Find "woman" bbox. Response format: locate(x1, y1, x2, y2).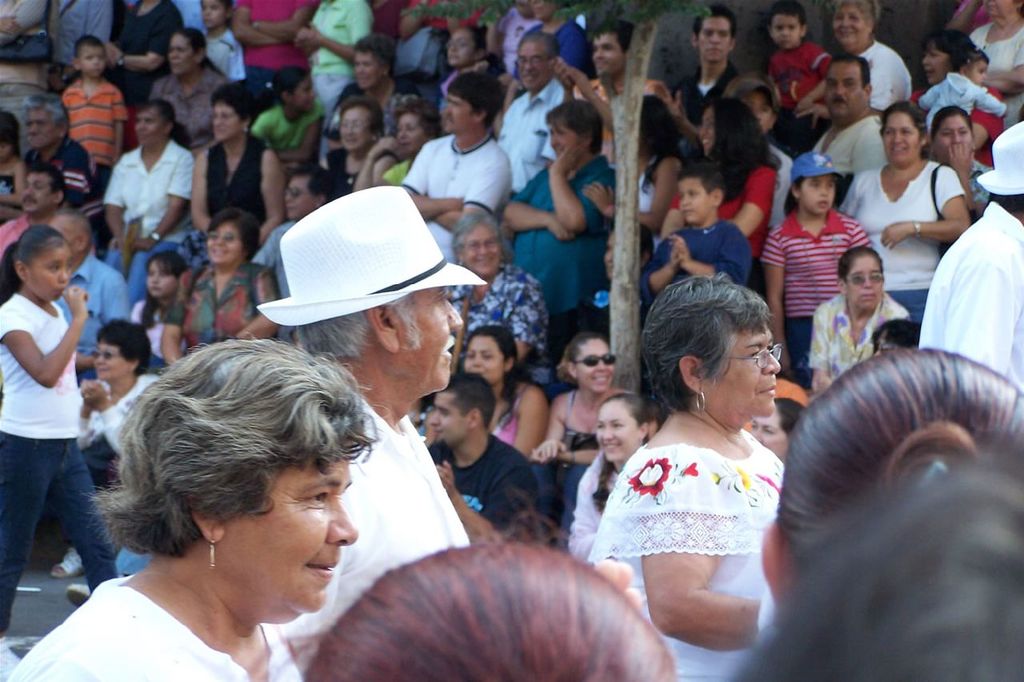
locate(530, 336, 641, 544).
